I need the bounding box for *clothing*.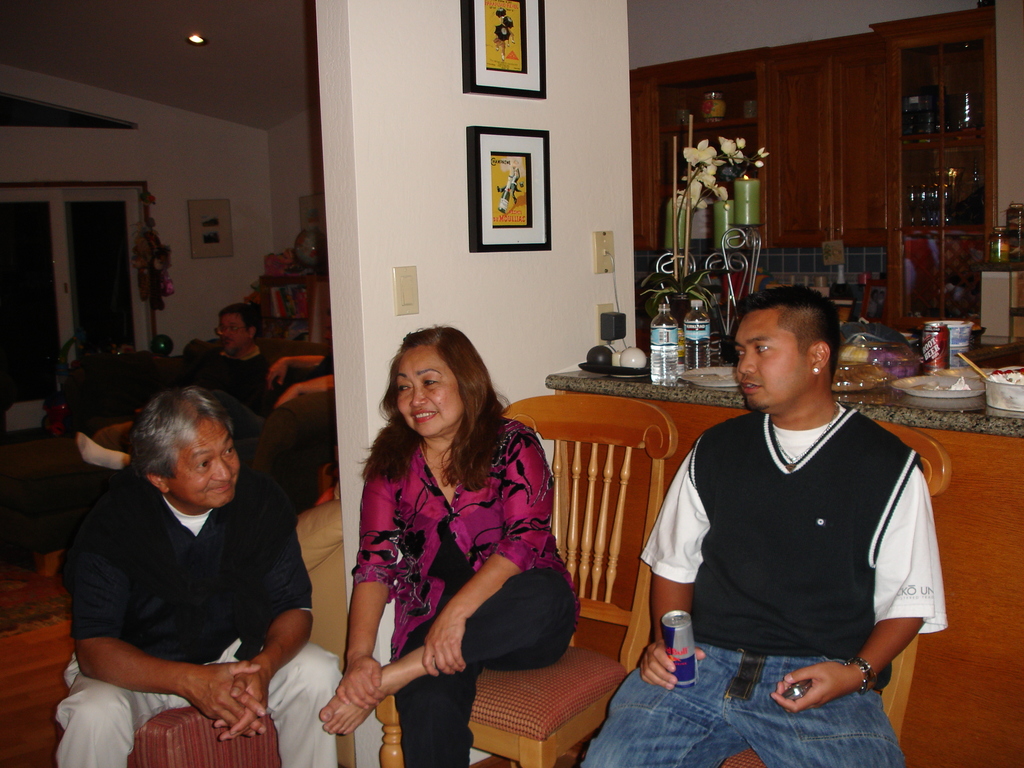
Here it is: bbox(49, 385, 329, 765).
